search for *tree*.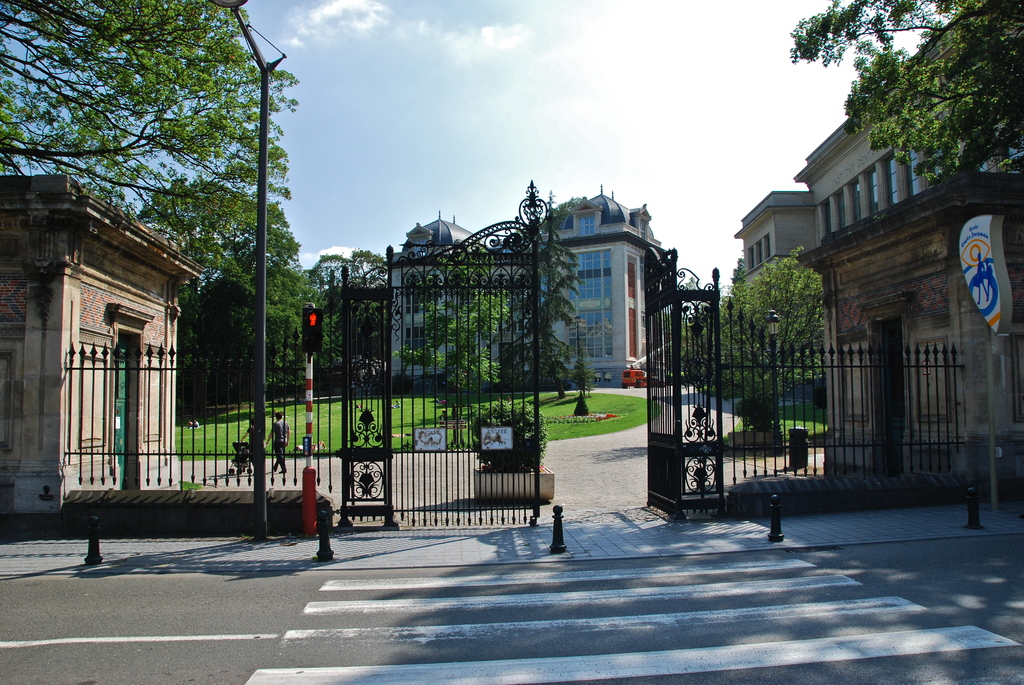
Found at x1=785 y1=0 x2=1023 y2=184.
